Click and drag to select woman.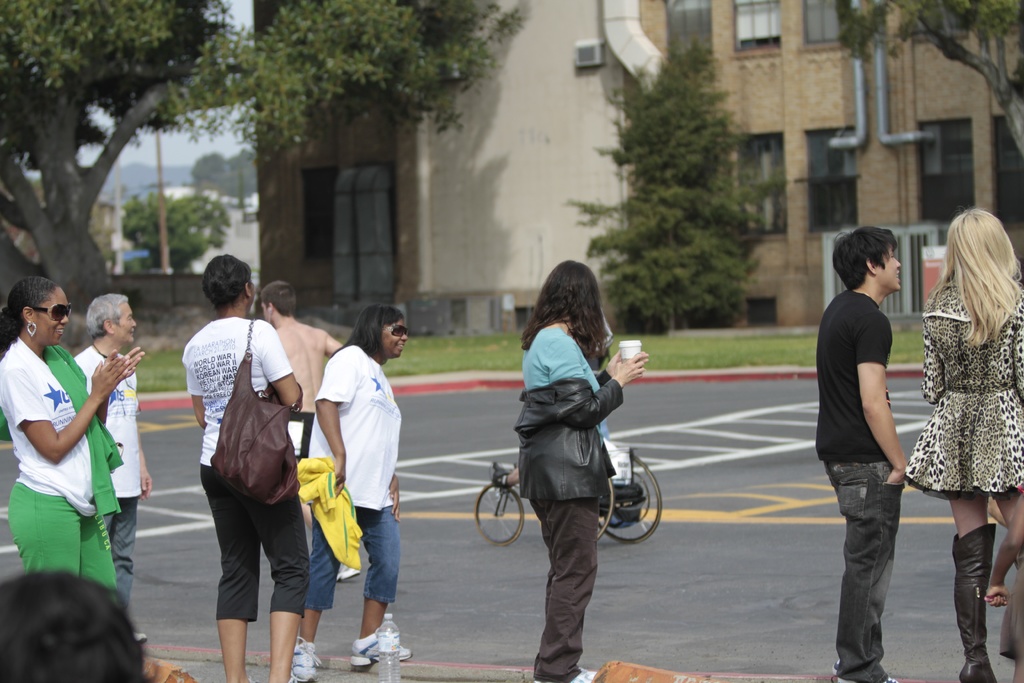
Selection: 514 261 647 682.
